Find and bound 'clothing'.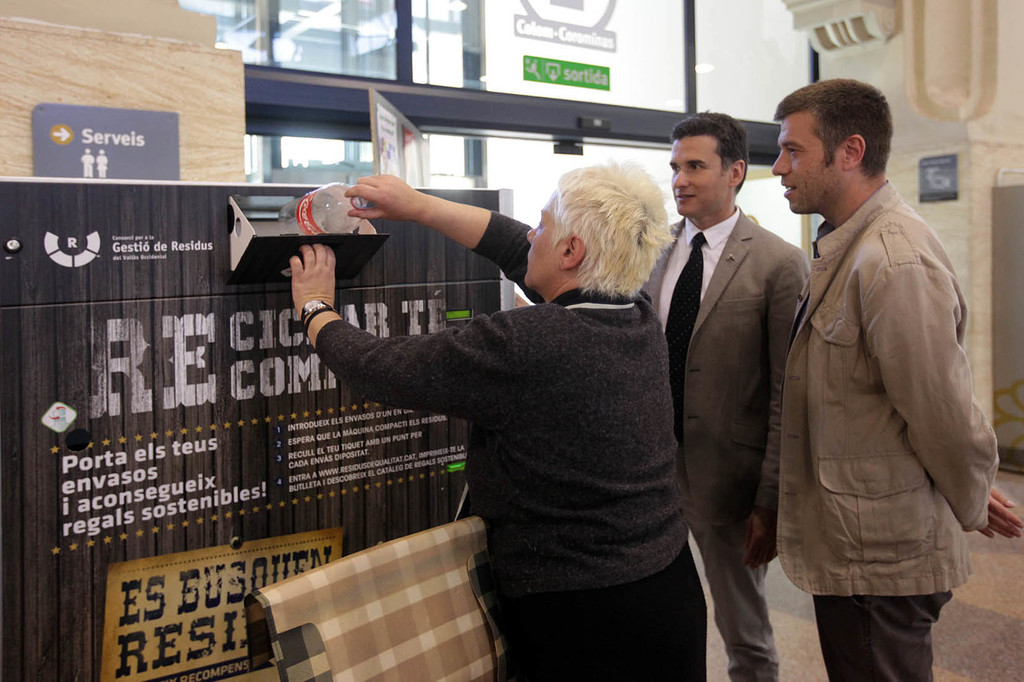
Bound: 776 173 1001 681.
